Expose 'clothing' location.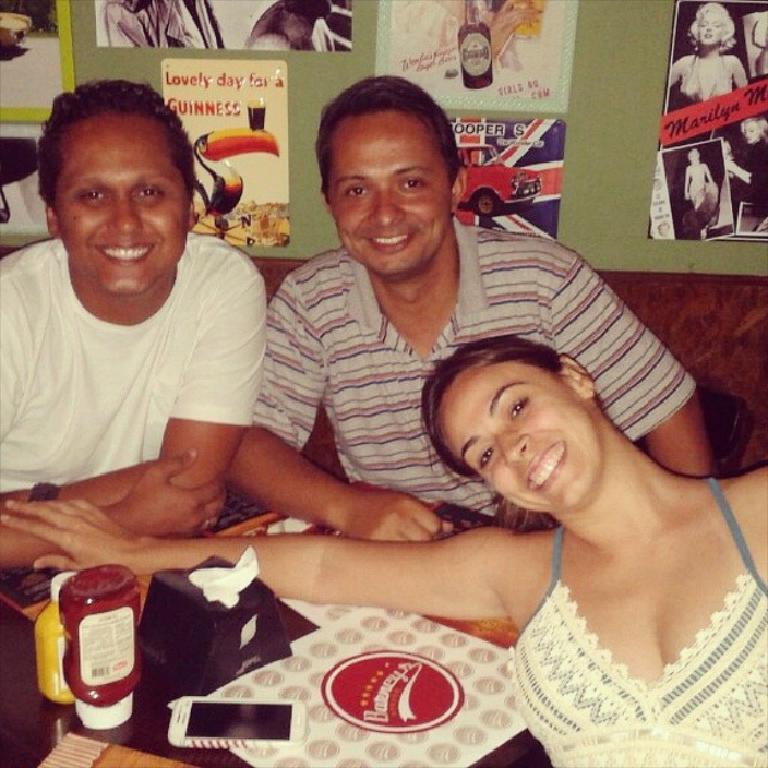
Exposed at region(0, 222, 265, 488).
